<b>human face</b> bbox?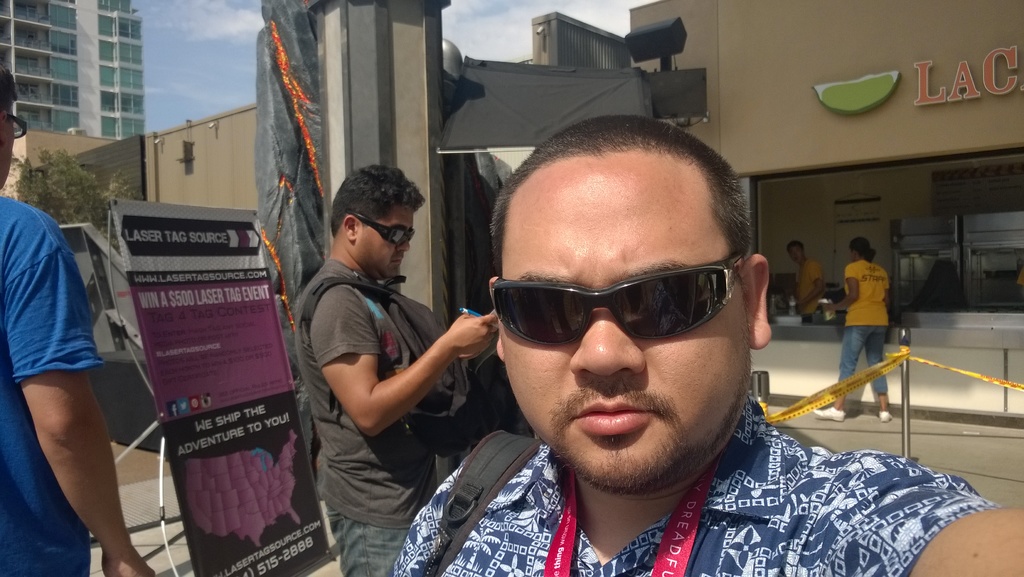
<box>495,146,747,499</box>
